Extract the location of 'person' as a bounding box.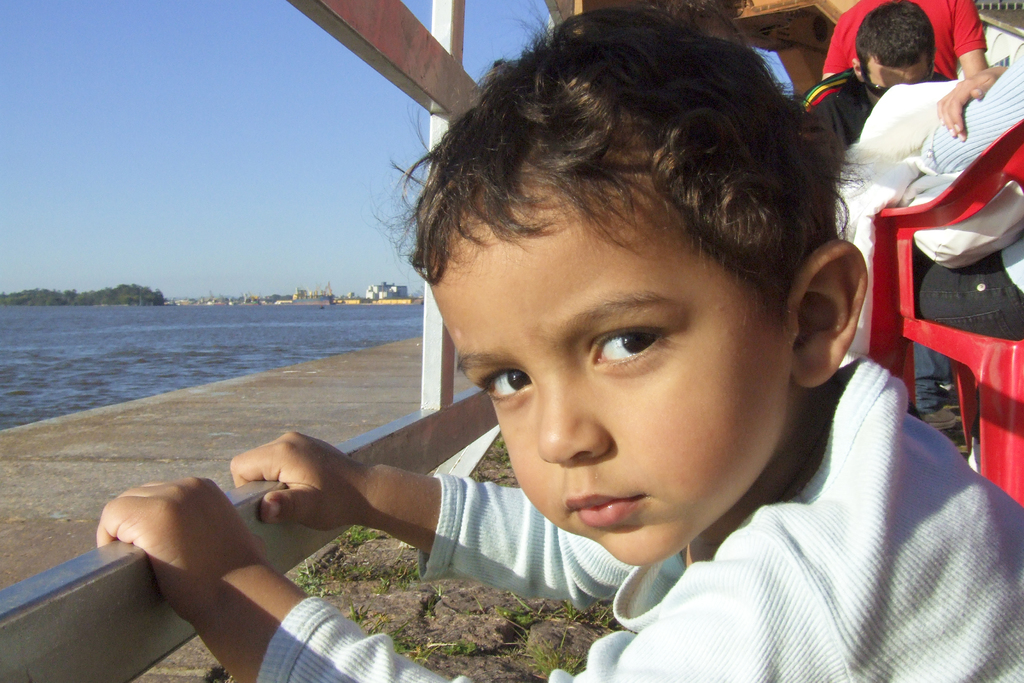
<bbox>804, 6, 941, 156</bbox>.
